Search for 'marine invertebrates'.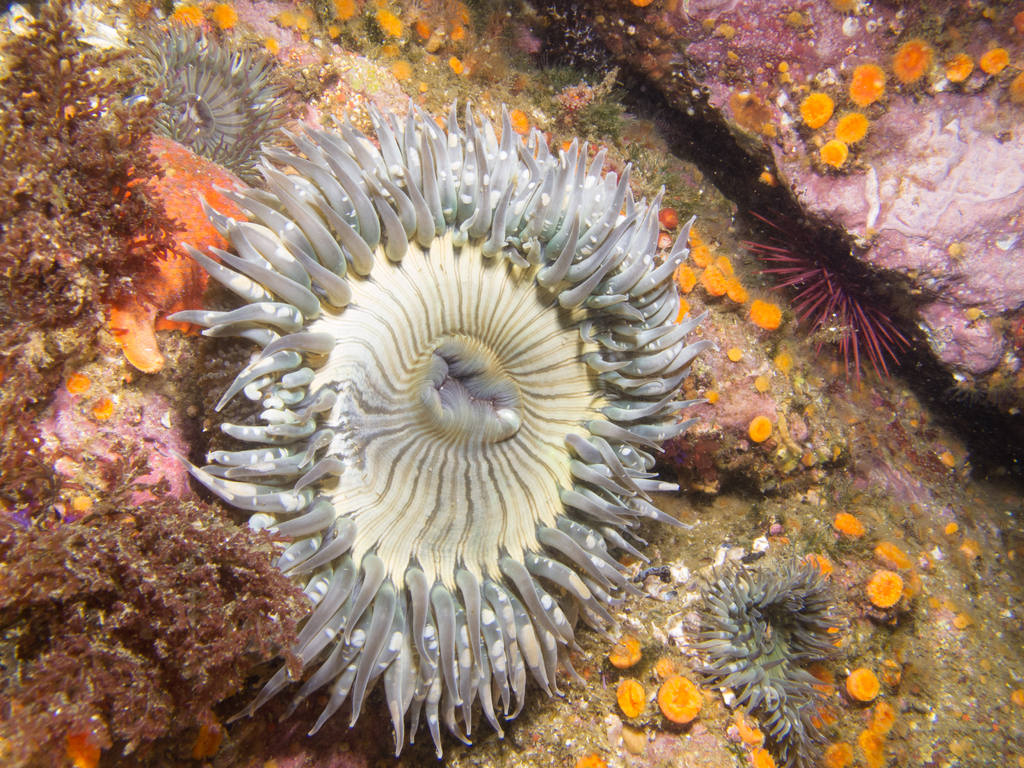
Found at region(940, 47, 980, 83).
